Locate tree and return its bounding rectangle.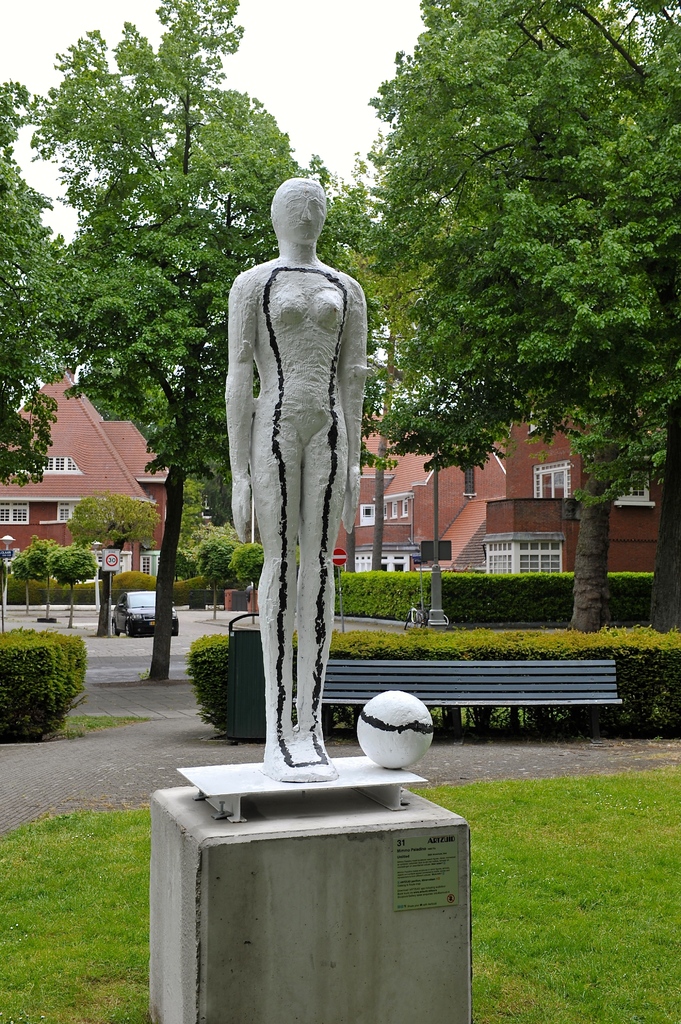
select_region(1, 76, 102, 669).
